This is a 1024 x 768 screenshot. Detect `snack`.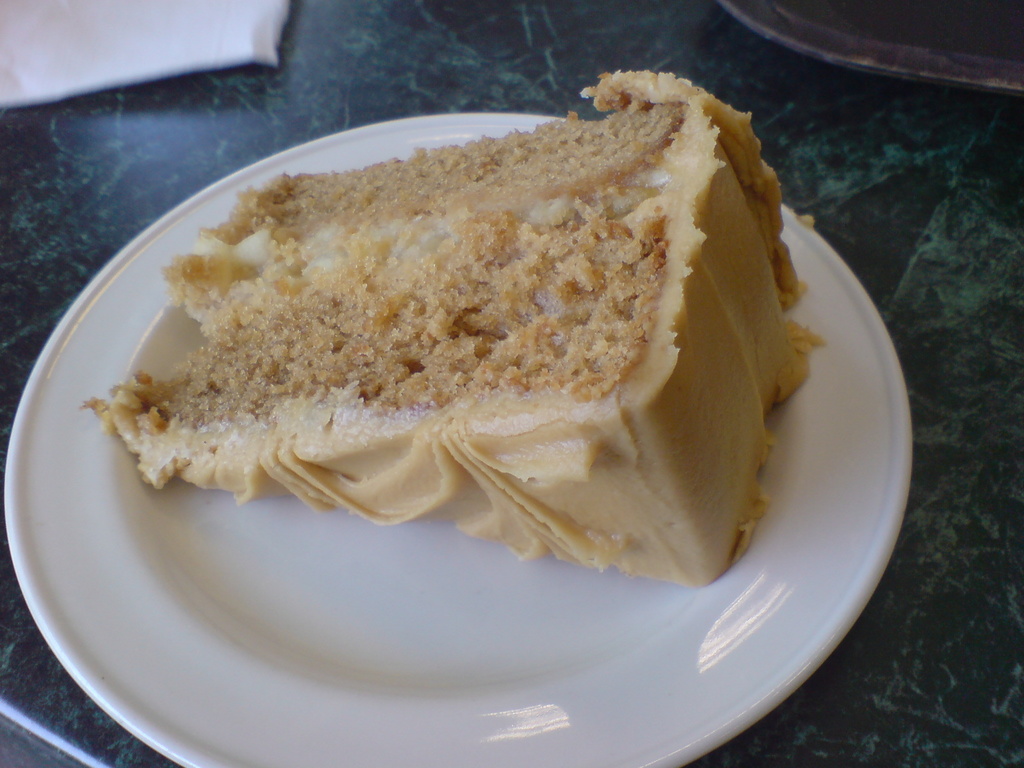
<region>128, 124, 793, 562</region>.
